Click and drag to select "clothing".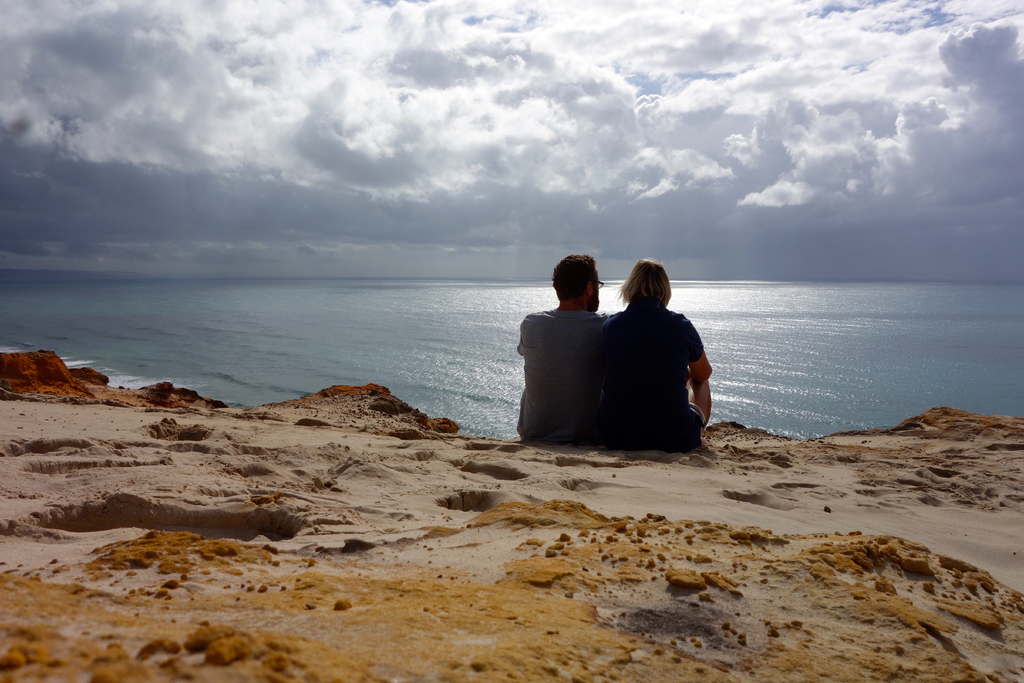
Selection: Rect(584, 307, 705, 452).
